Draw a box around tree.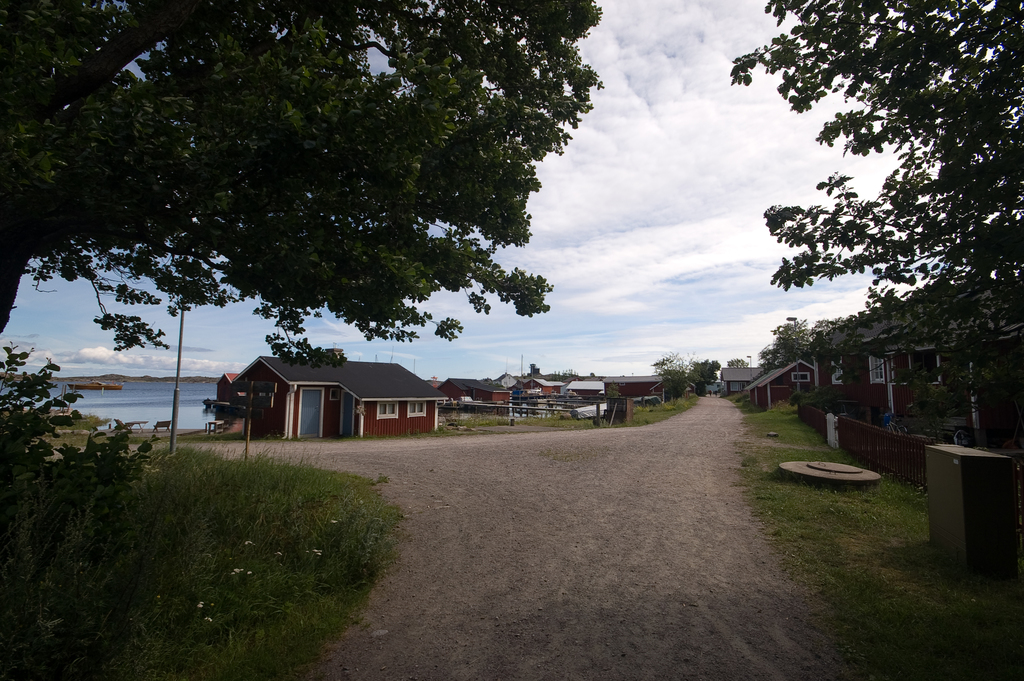
pyautogui.locateOnScreen(686, 351, 728, 395).
